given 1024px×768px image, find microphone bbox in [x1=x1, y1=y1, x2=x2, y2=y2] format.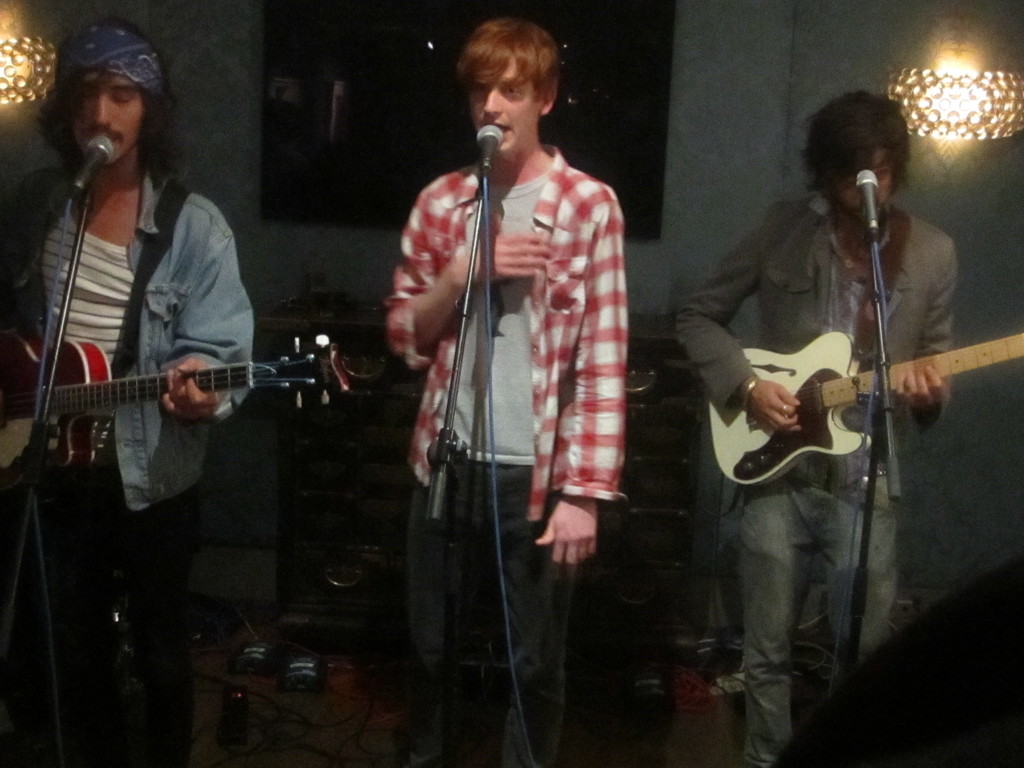
[x1=67, y1=129, x2=114, y2=202].
